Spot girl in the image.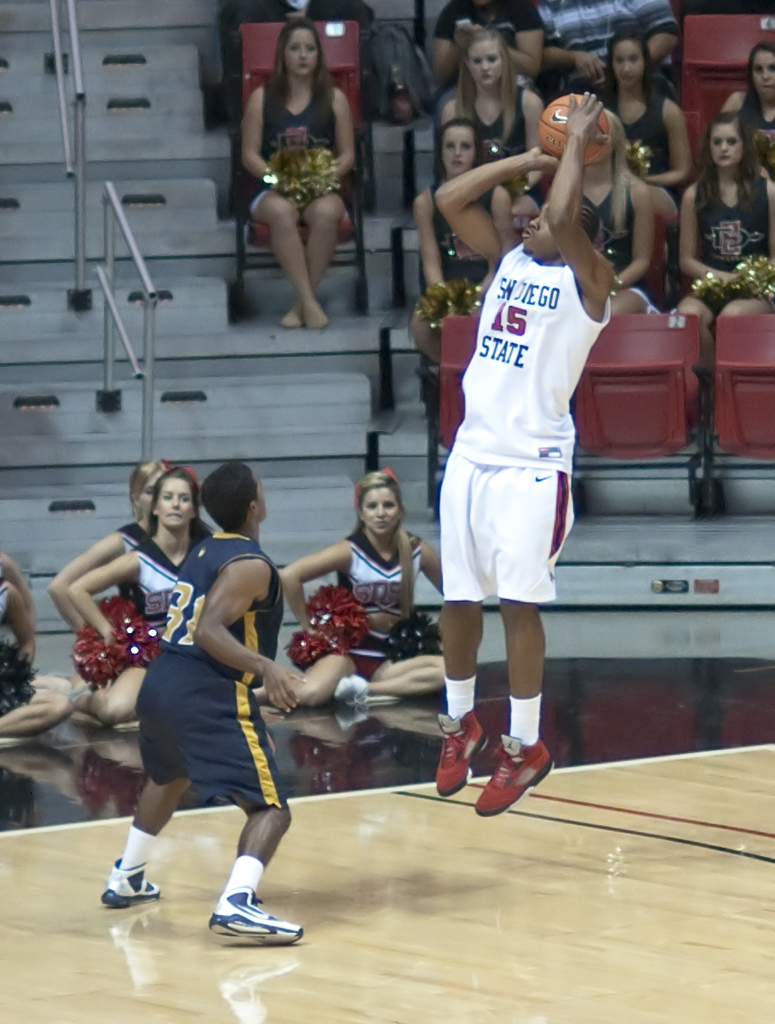
girl found at 74,464,207,711.
